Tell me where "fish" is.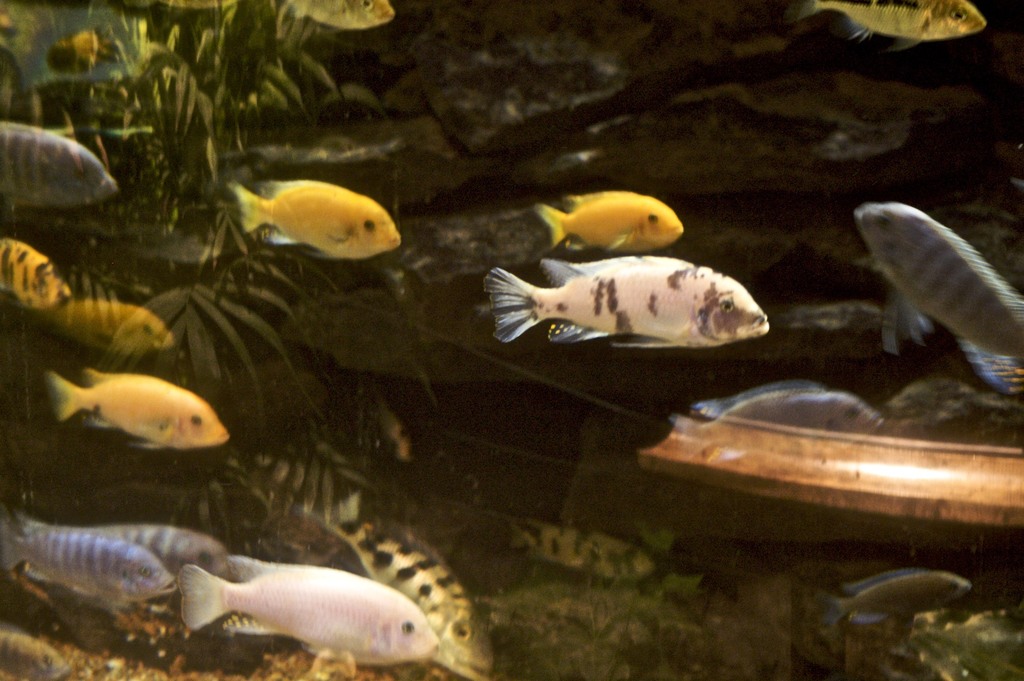
"fish" is at {"x1": 854, "y1": 205, "x2": 1023, "y2": 394}.
